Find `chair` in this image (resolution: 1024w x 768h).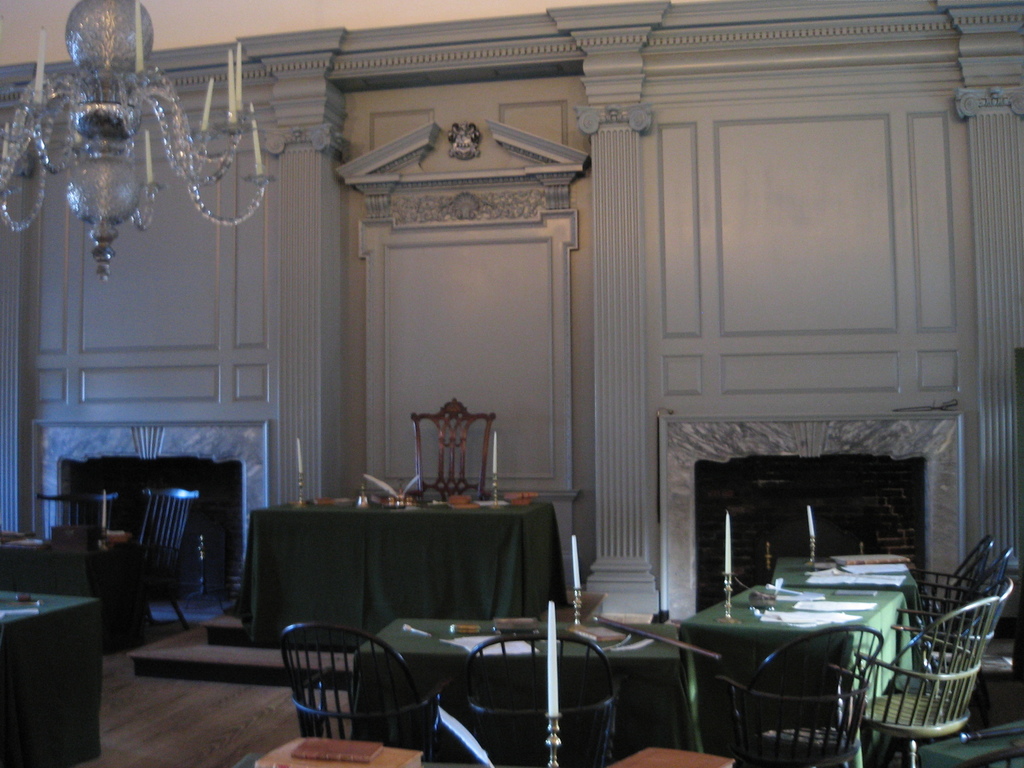
(x1=33, y1=492, x2=120, y2=542).
